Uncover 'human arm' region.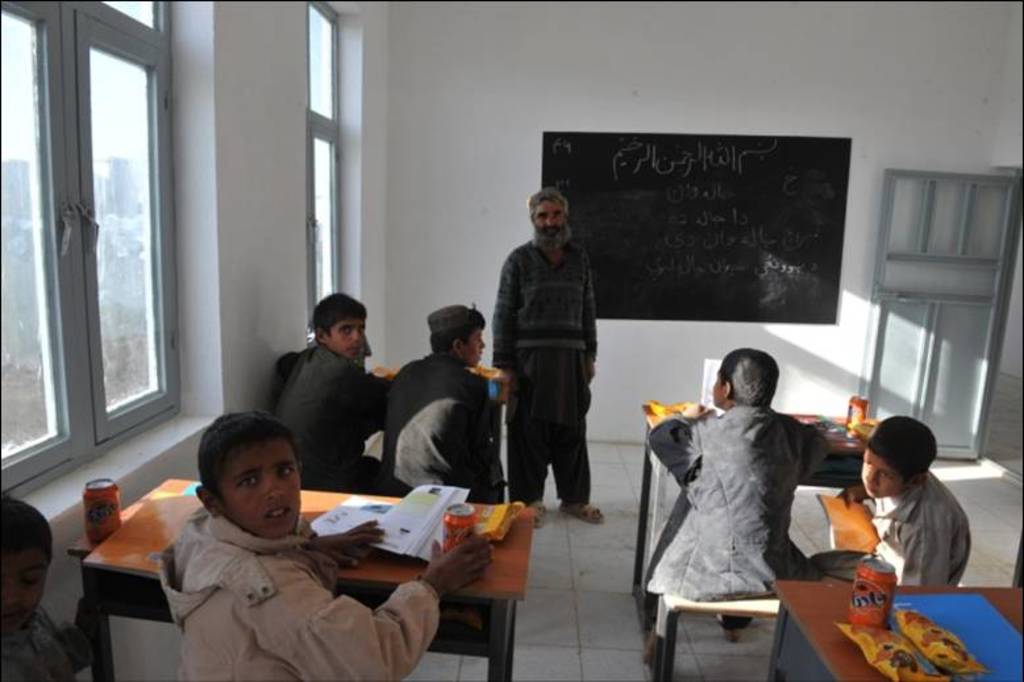
Uncovered: crop(490, 255, 517, 367).
